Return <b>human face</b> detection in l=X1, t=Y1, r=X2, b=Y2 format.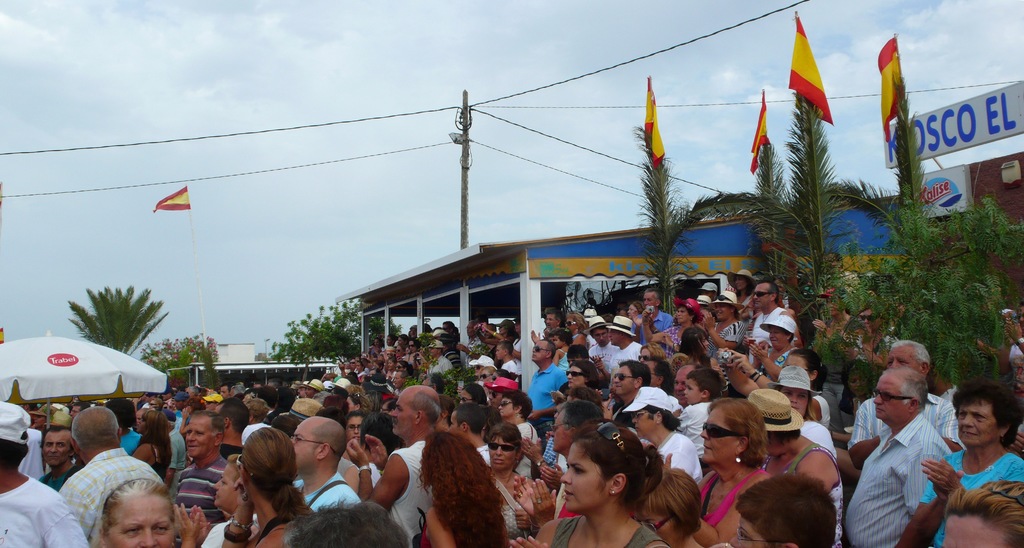
l=698, t=289, r=715, b=300.
